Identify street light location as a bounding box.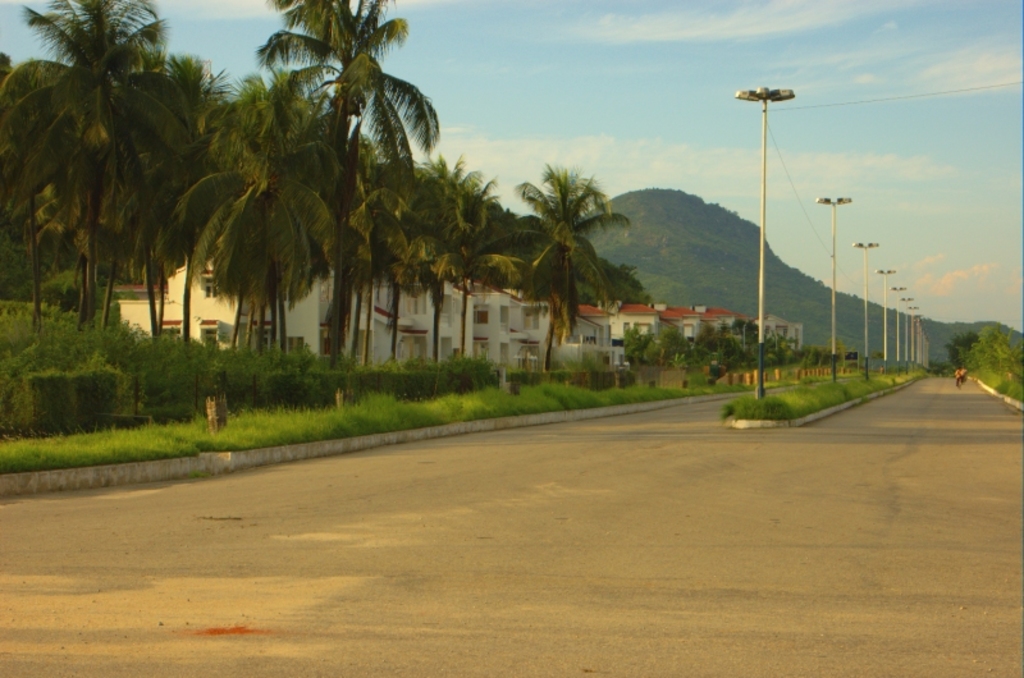
<bbox>813, 187, 855, 381</bbox>.
